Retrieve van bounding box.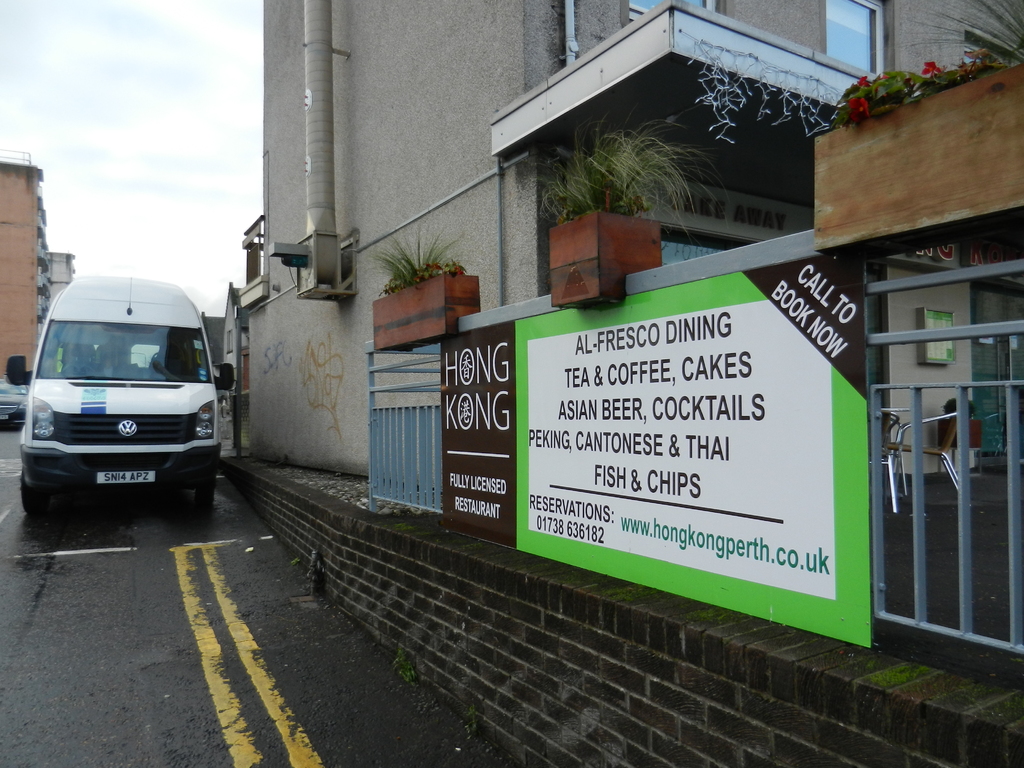
Bounding box: x1=2 y1=271 x2=235 y2=512.
